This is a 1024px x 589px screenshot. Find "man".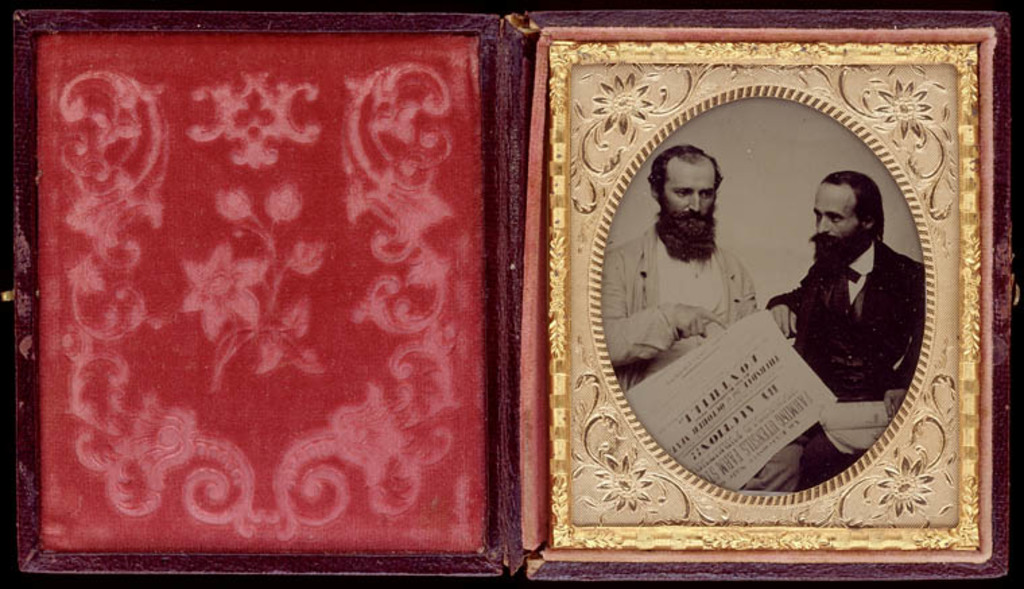
Bounding box: select_region(777, 147, 920, 435).
